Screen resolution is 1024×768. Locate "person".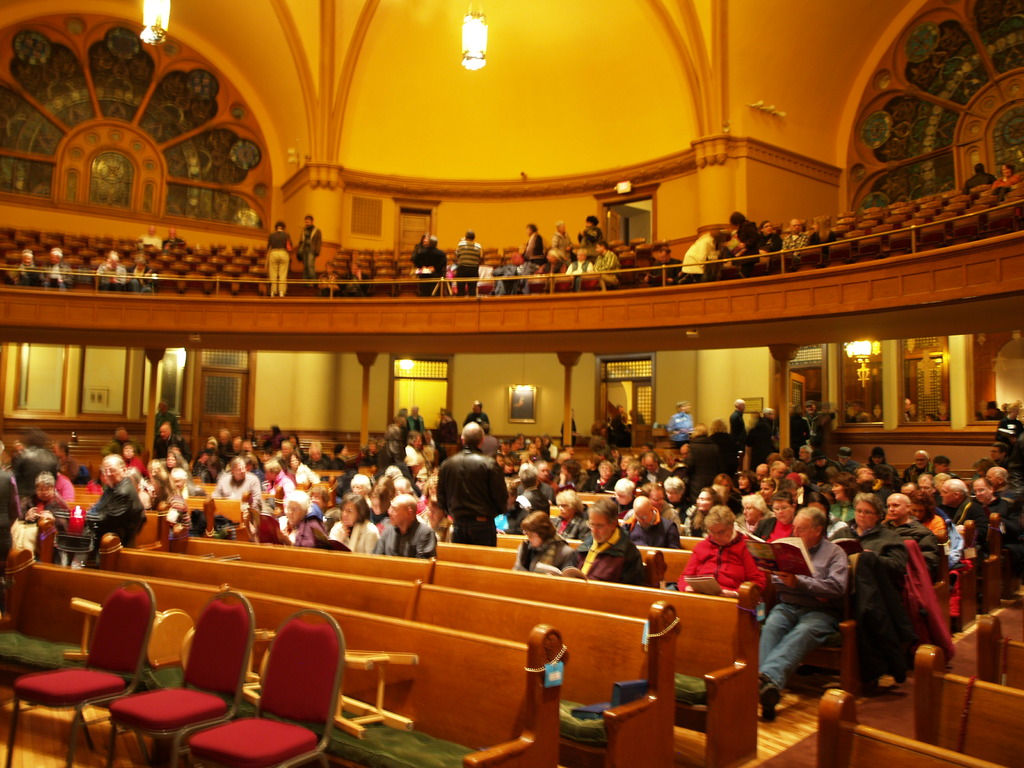
463 401 490 437.
